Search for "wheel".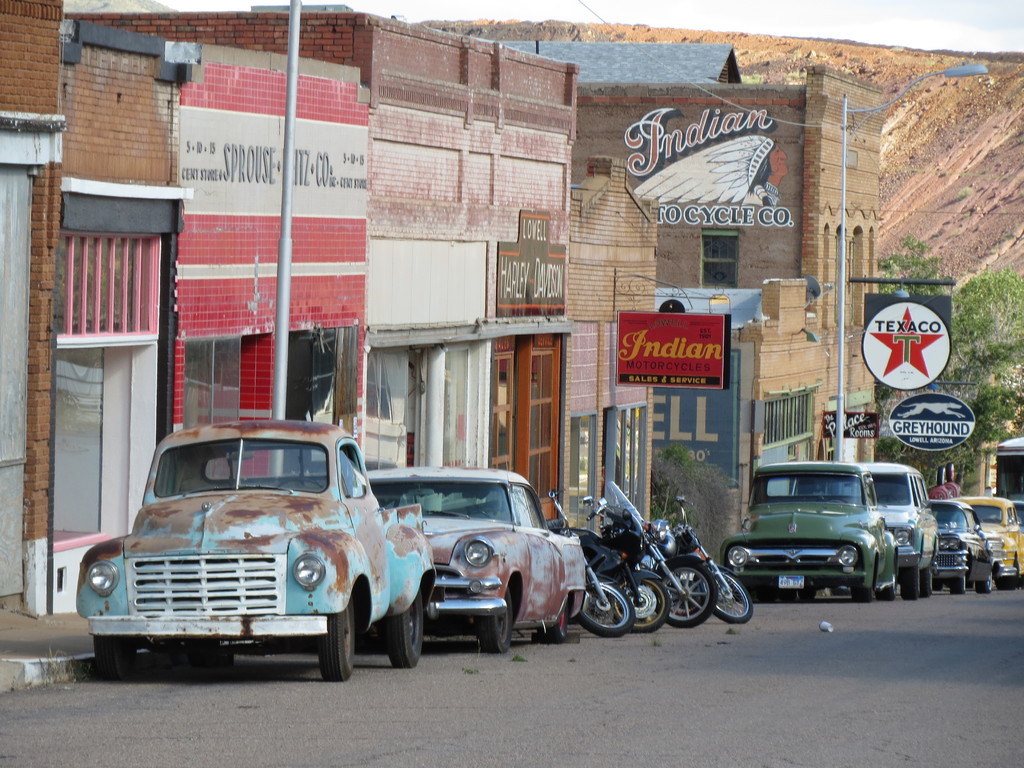
Found at bbox=(546, 598, 567, 640).
